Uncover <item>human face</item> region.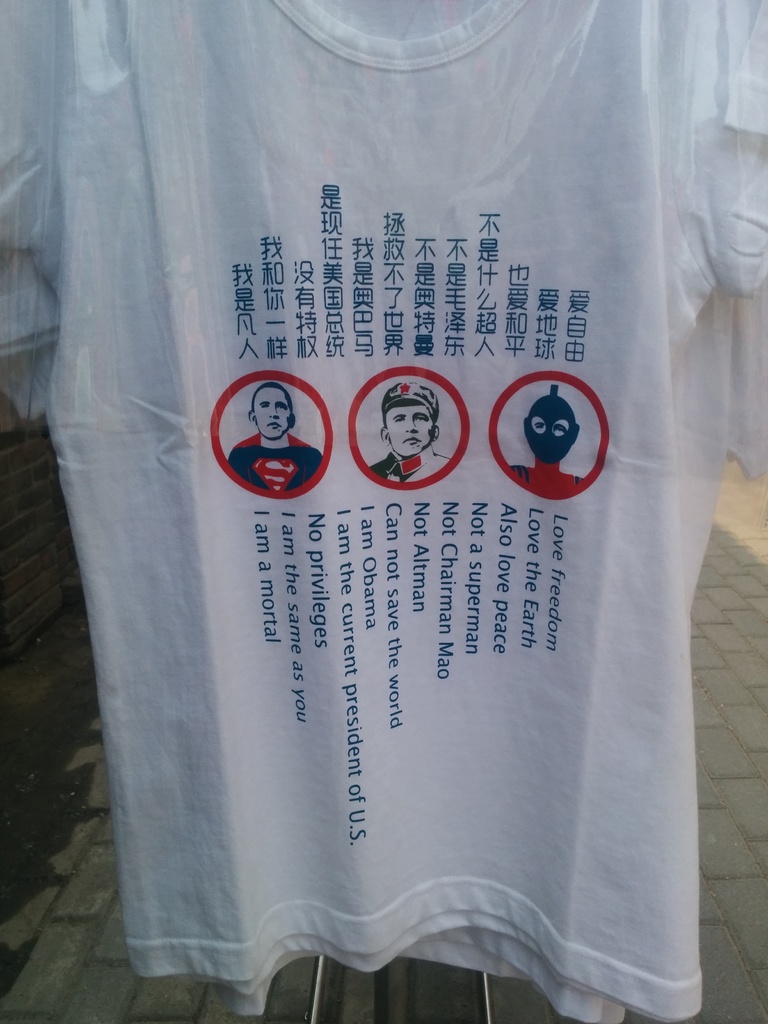
Uncovered: bbox=(387, 391, 437, 449).
